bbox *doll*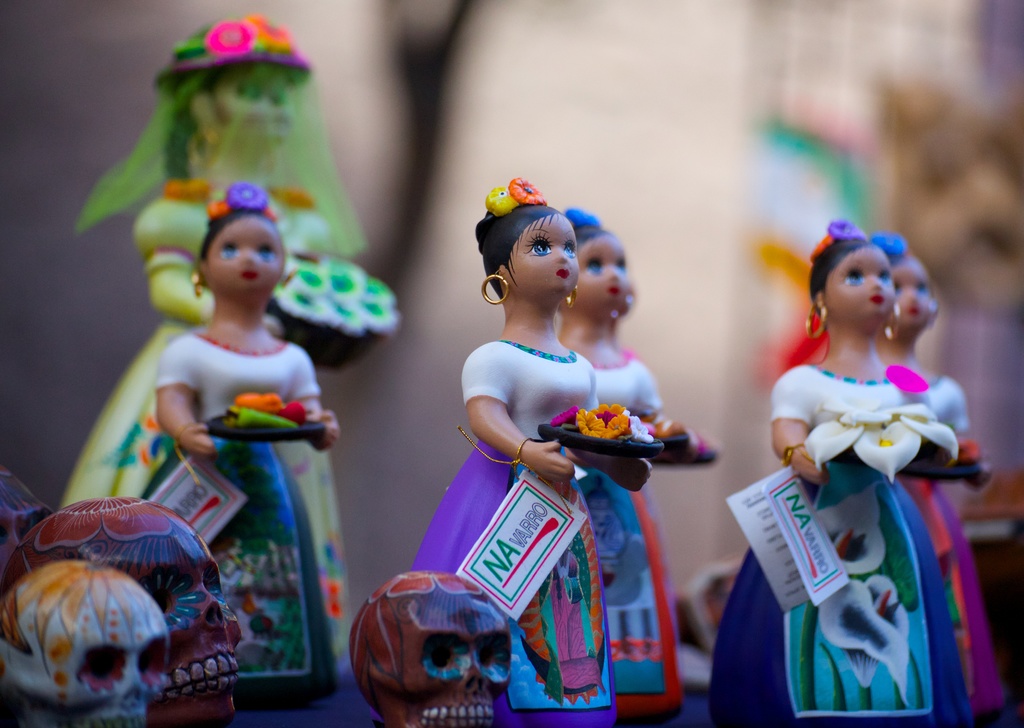
x1=877, y1=230, x2=1002, y2=716
